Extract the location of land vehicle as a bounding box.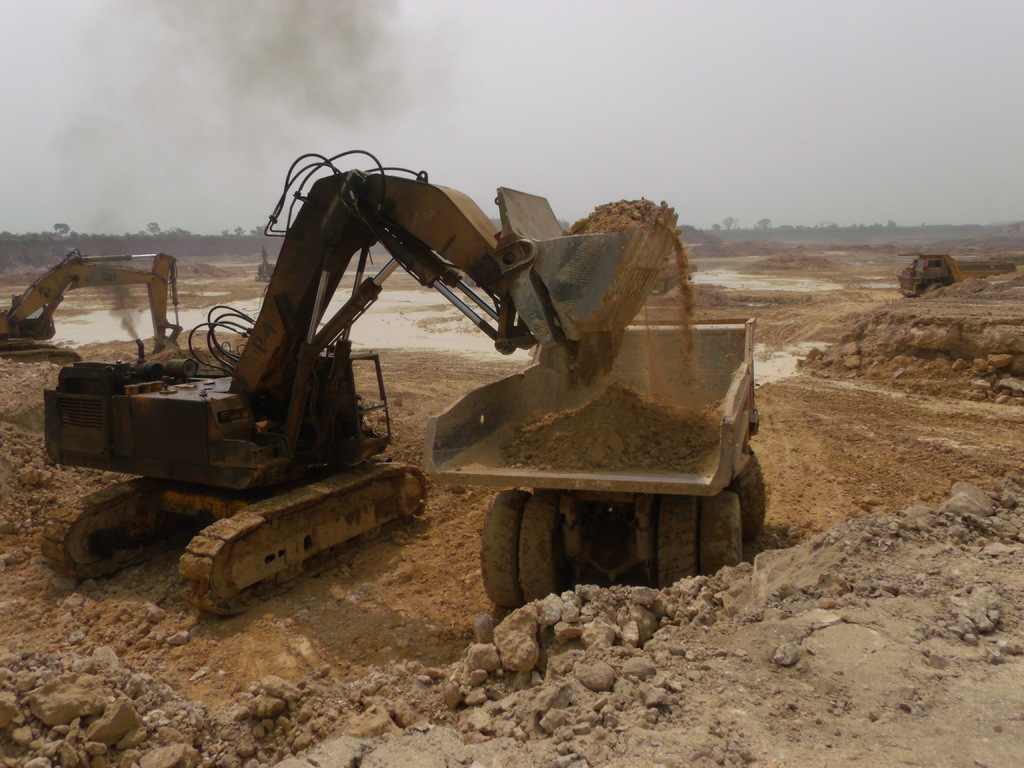
left=3, top=177, right=756, bottom=604.
